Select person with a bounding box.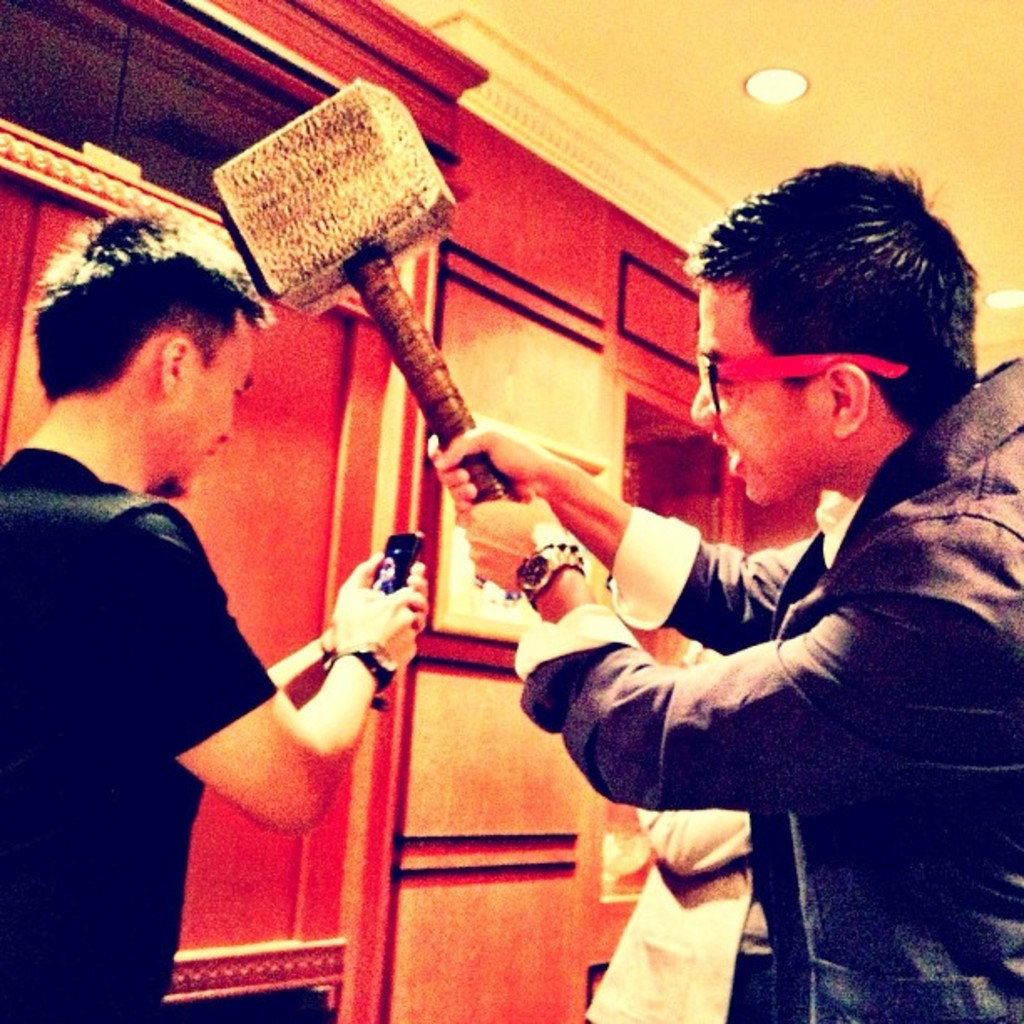
35,231,457,987.
